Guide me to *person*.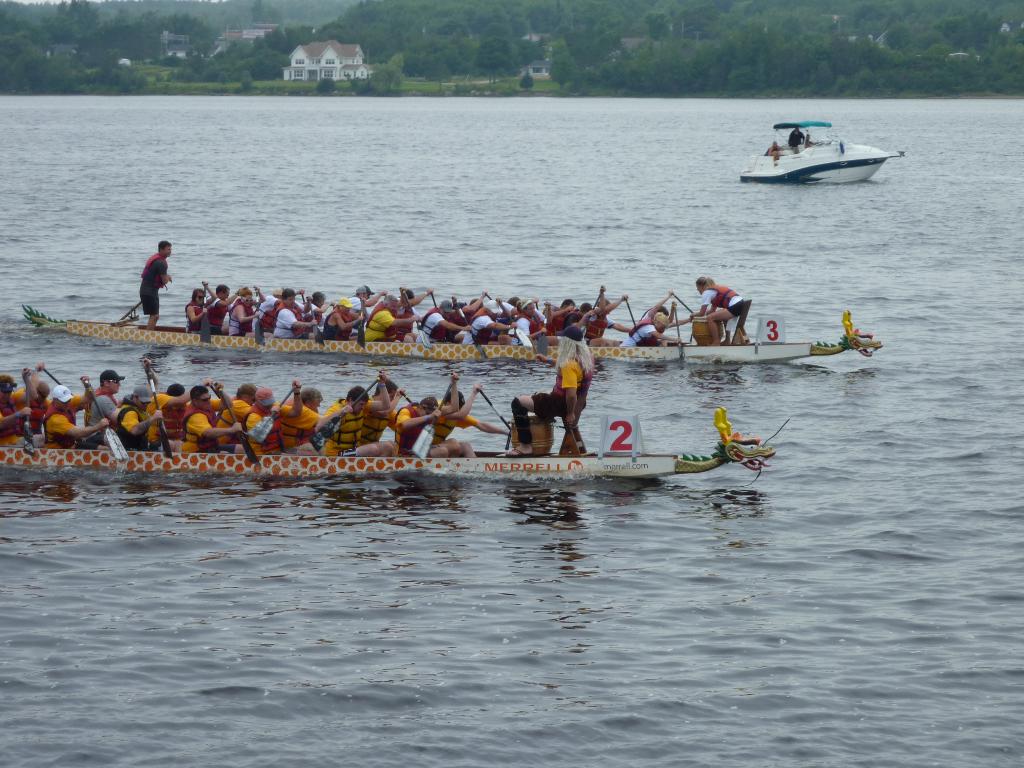
Guidance: bbox(509, 321, 596, 458).
